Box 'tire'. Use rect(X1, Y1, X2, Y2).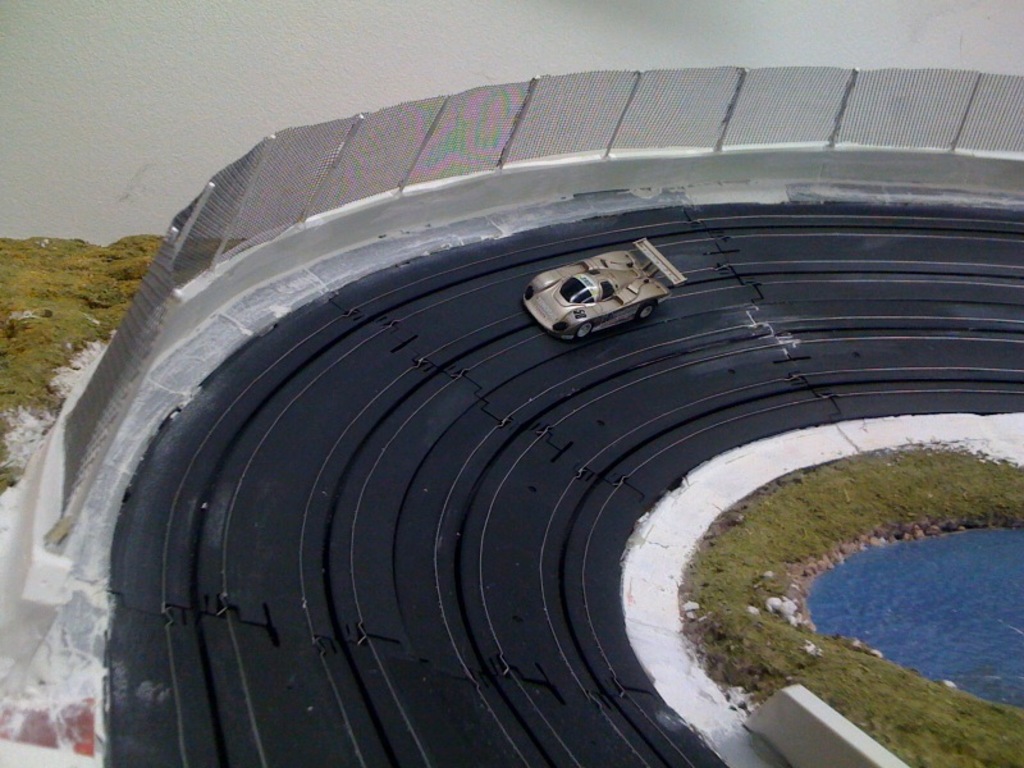
rect(636, 297, 660, 319).
